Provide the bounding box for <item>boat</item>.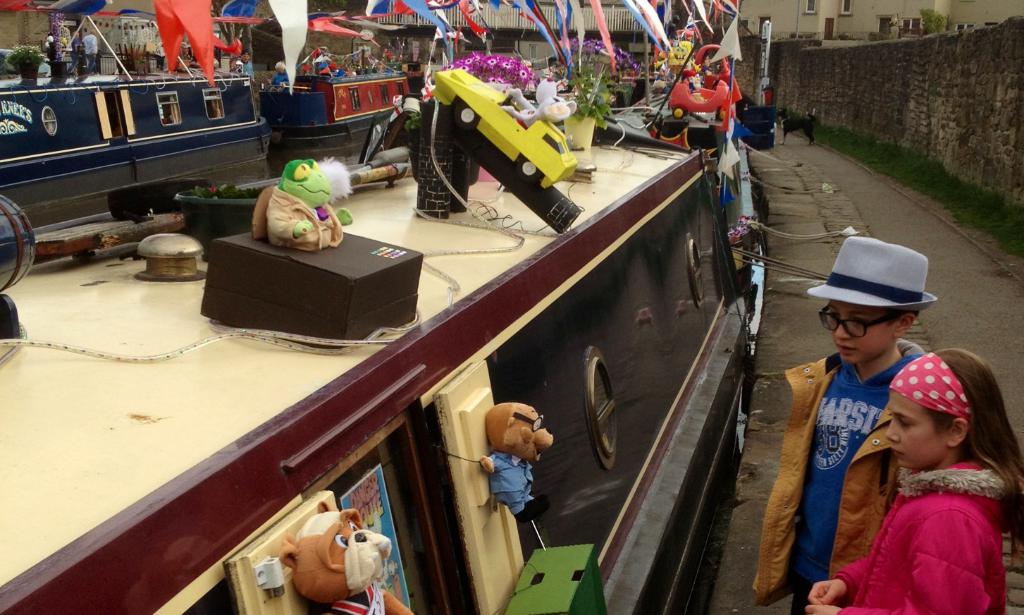
[left=0, top=15, right=341, bottom=226].
